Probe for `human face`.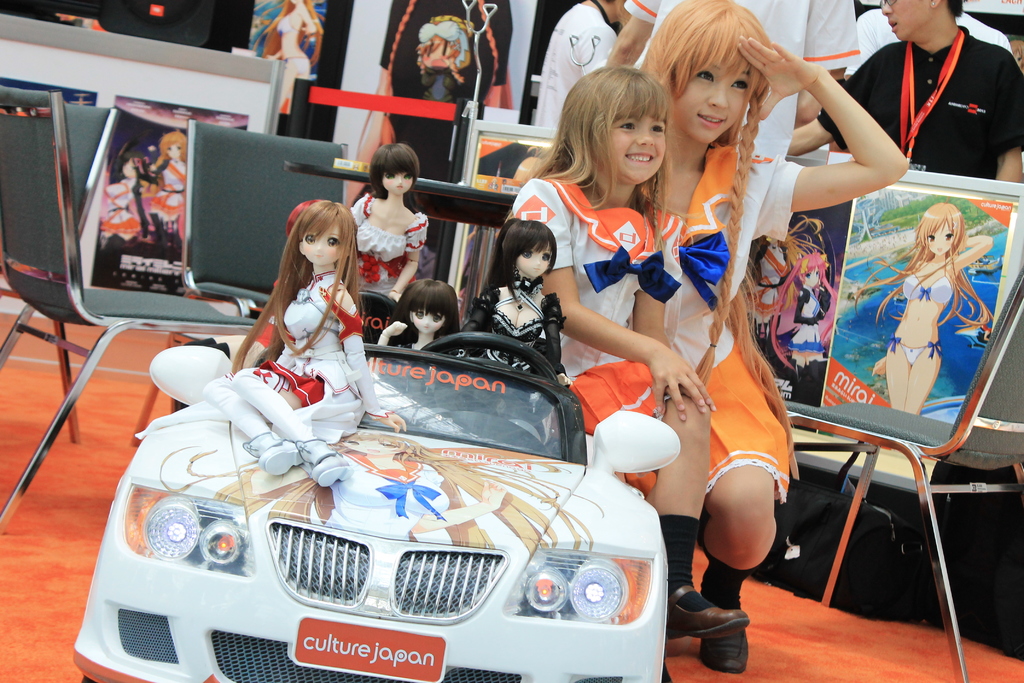
Probe result: region(412, 312, 445, 333).
